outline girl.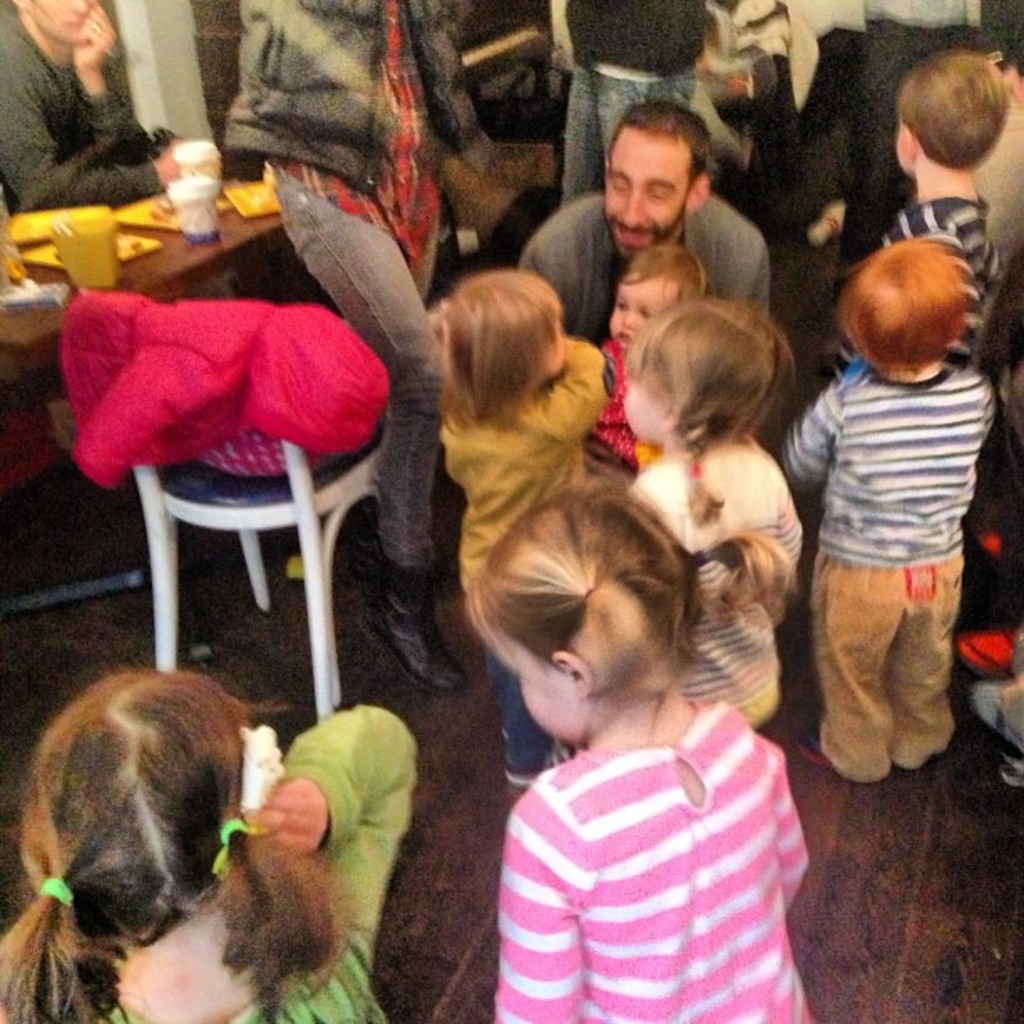
Outline: bbox(462, 479, 818, 1022).
